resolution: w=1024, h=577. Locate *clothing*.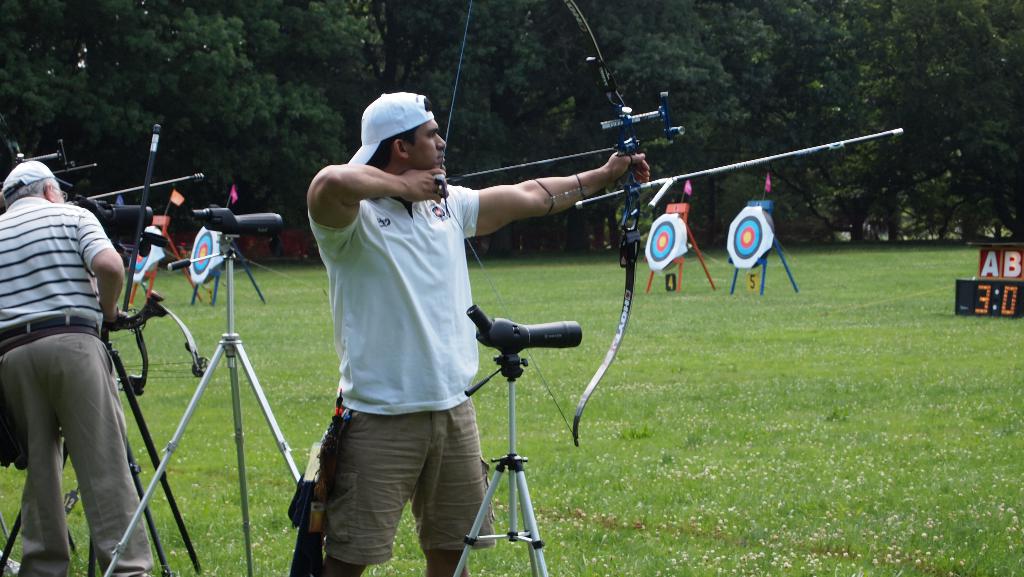
select_region(8, 149, 138, 568).
